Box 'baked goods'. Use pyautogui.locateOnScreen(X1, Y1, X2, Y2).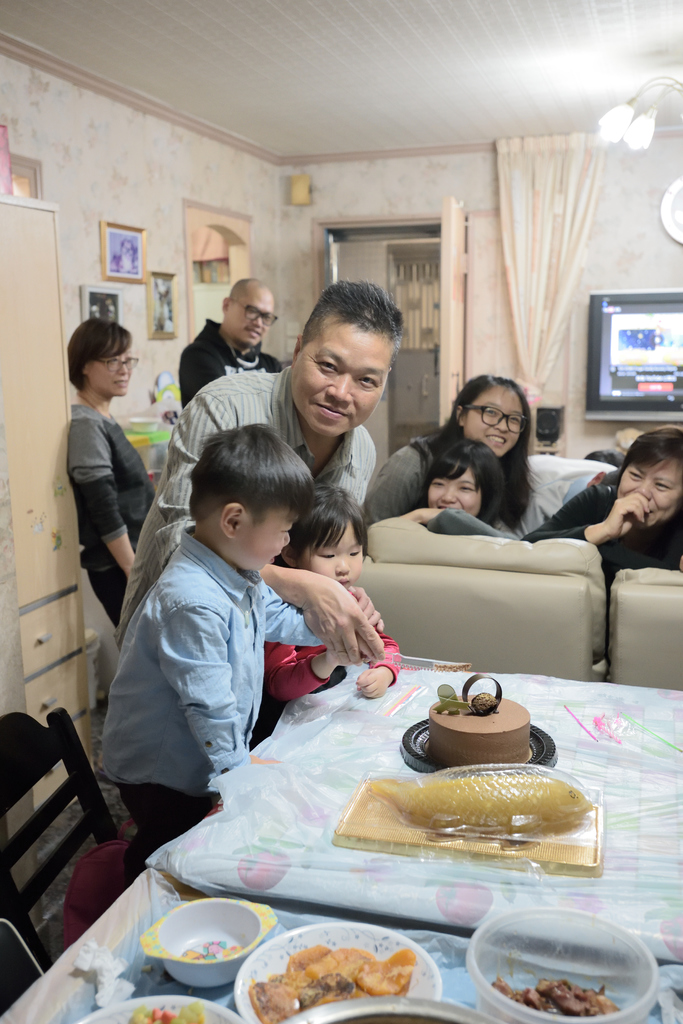
pyautogui.locateOnScreen(423, 692, 517, 780).
